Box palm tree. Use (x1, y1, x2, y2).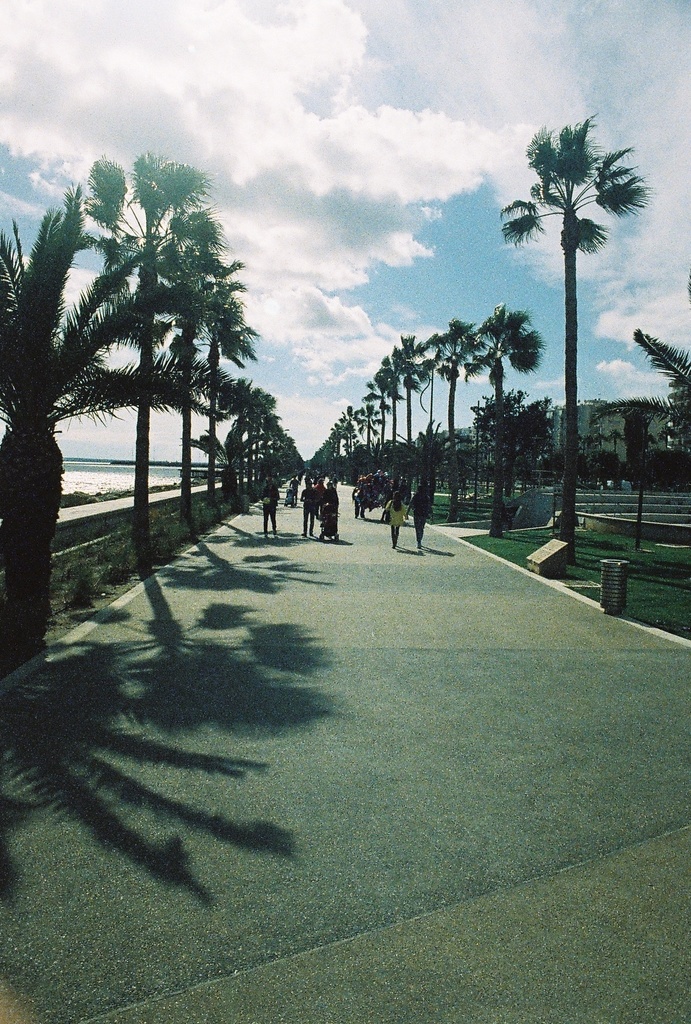
(463, 307, 560, 566).
